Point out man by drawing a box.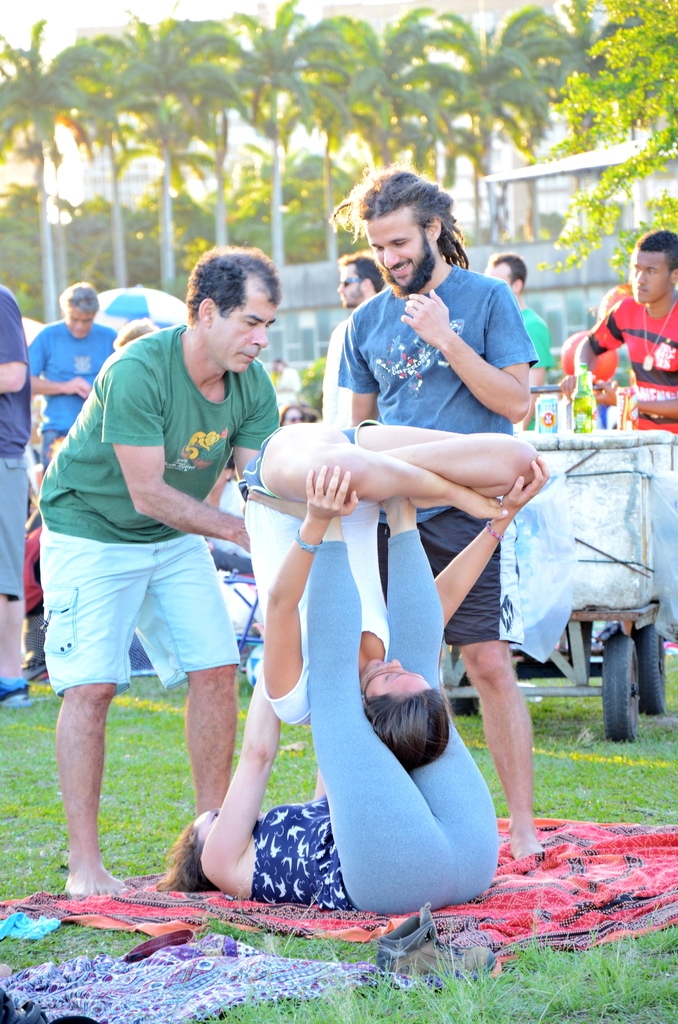
319 250 385 424.
